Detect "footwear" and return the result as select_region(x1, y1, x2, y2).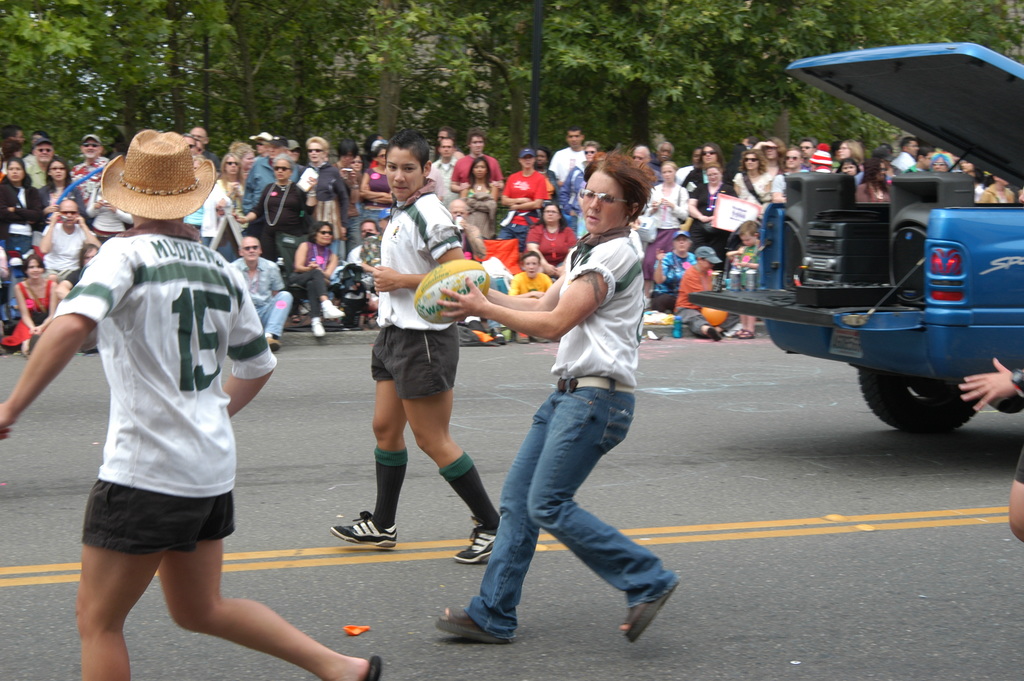
select_region(707, 327, 720, 341).
